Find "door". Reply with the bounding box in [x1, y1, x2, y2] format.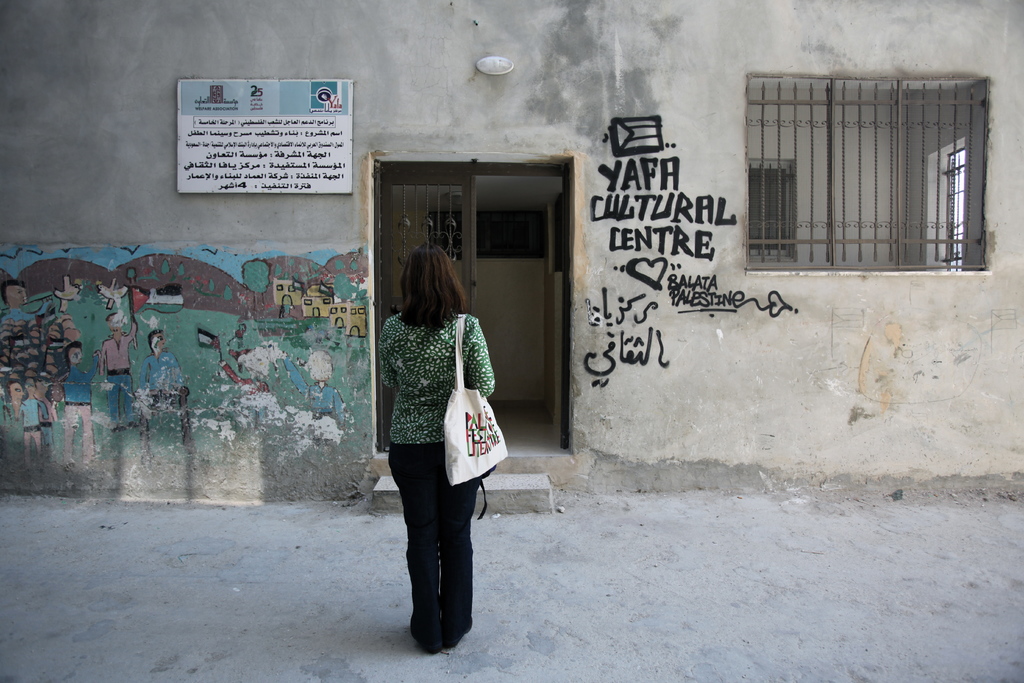
[380, 174, 479, 449].
